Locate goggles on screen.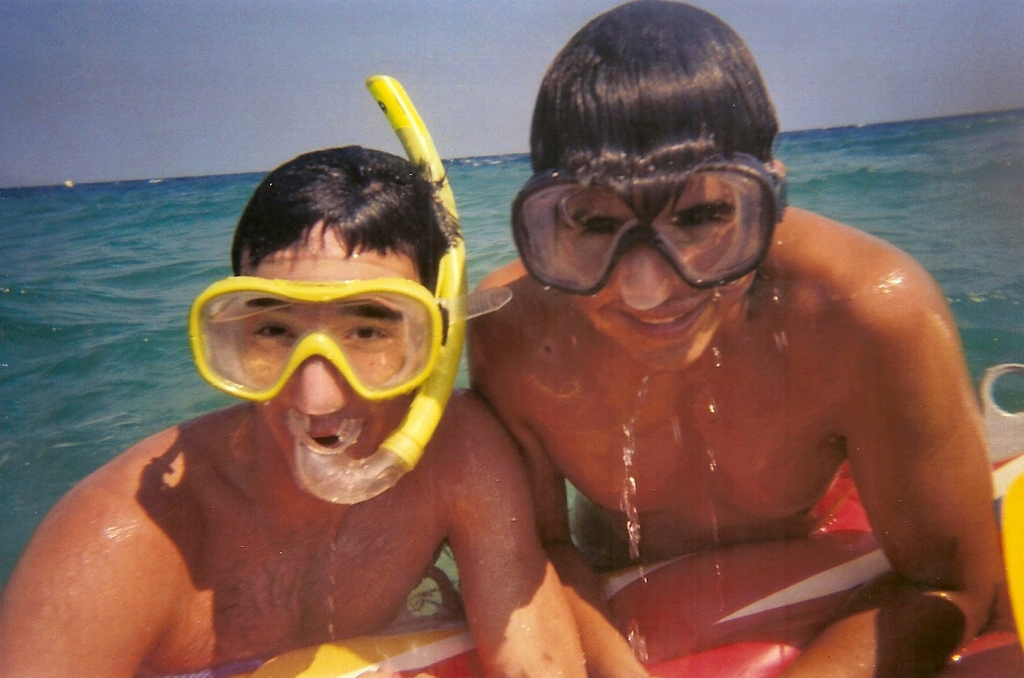
On screen at crop(541, 138, 779, 287).
